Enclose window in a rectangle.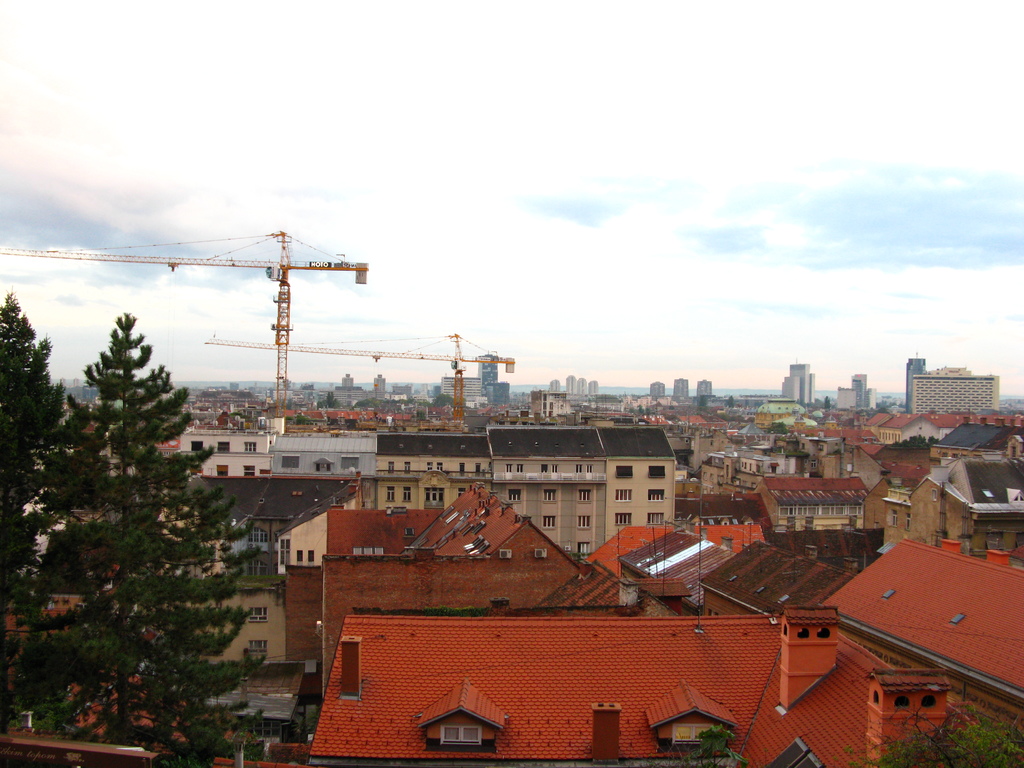
box(281, 452, 300, 467).
